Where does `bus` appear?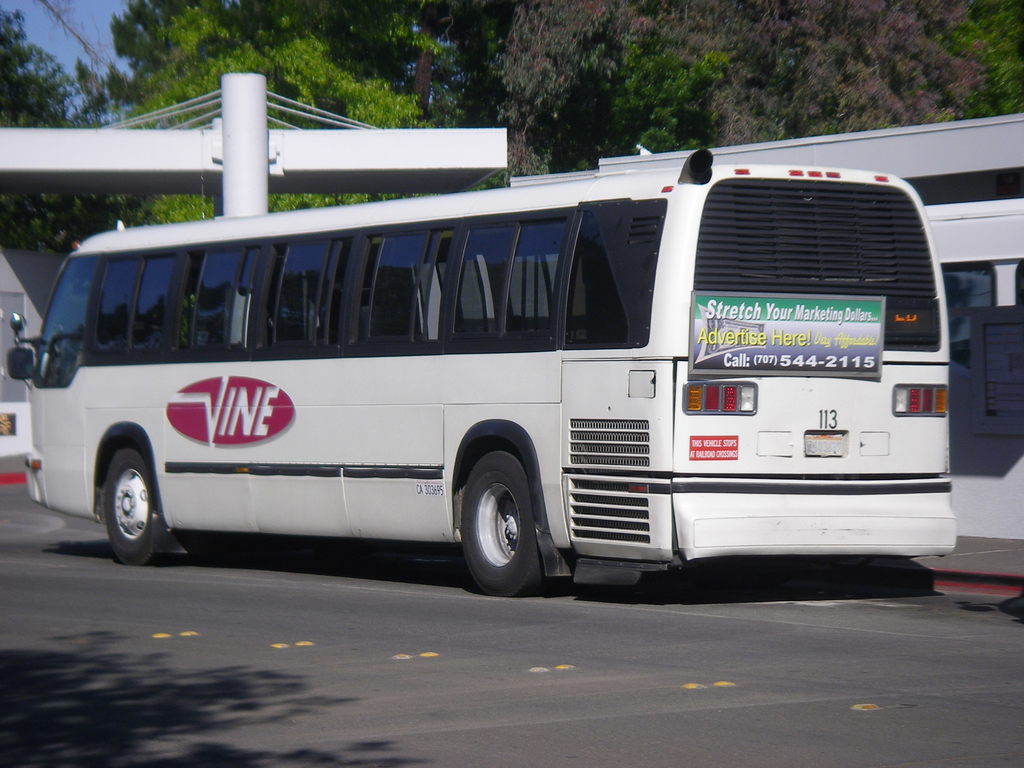
Appears at bbox=(3, 151, 955, 601).
